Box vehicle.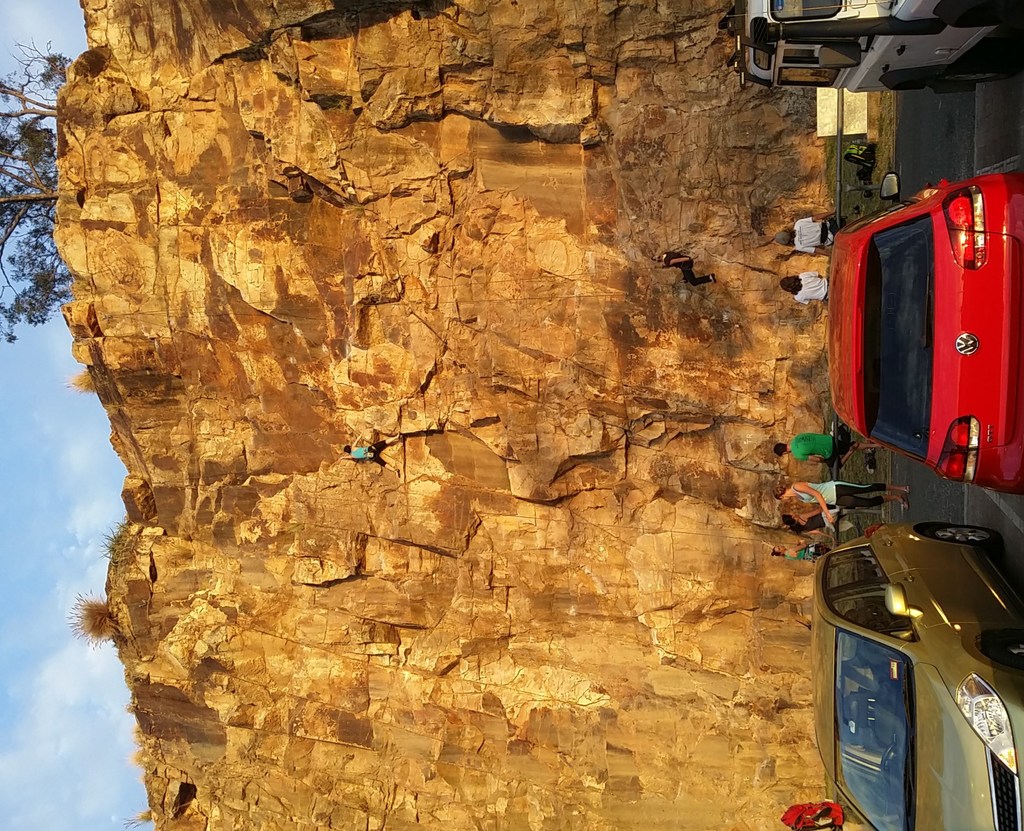
locate(829, 168, 1023, 497).
